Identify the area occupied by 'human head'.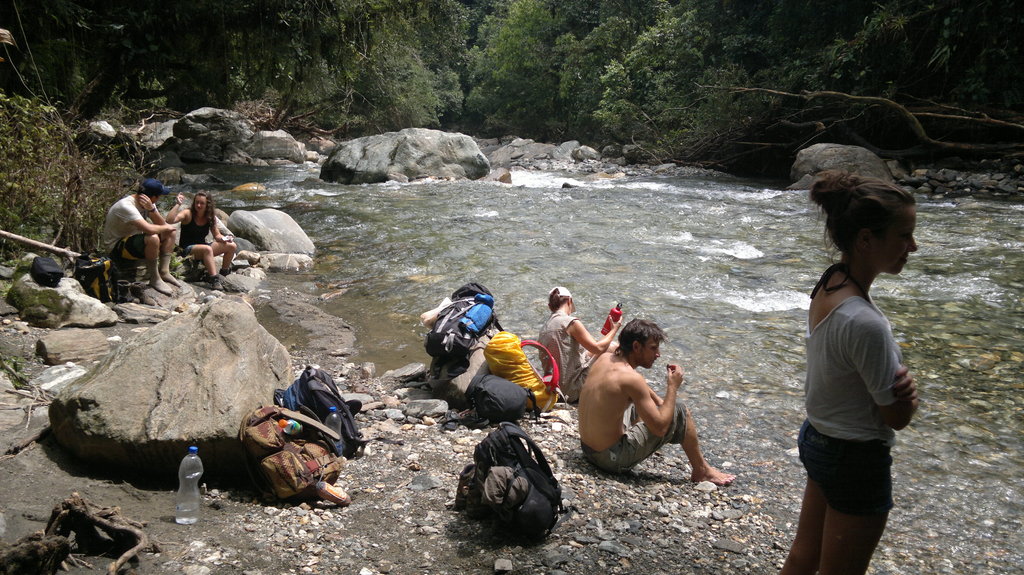
Area: 193 195 210 217.
